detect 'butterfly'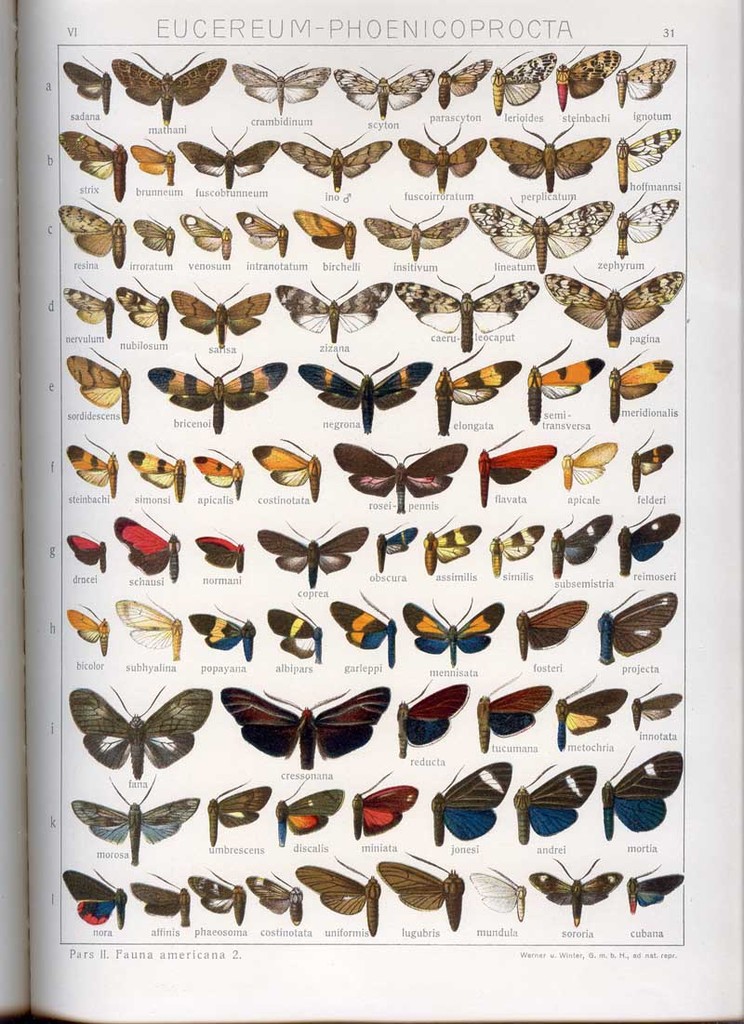
bbox=[615, 47, 673, 104]
